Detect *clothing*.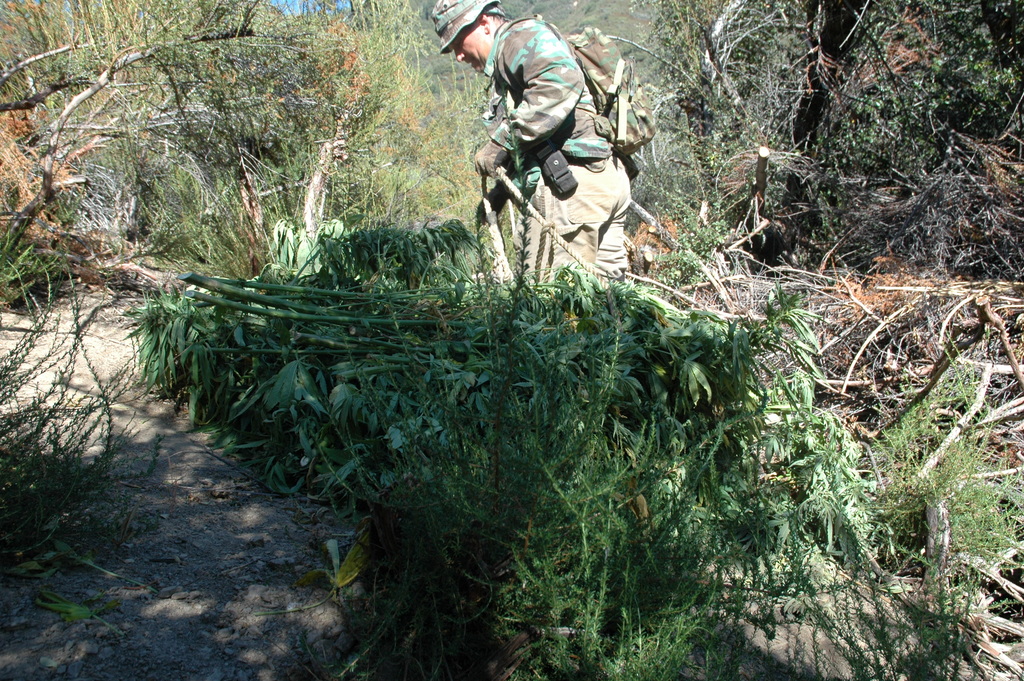
Detected at bbox(488, 12, 636, 313).
